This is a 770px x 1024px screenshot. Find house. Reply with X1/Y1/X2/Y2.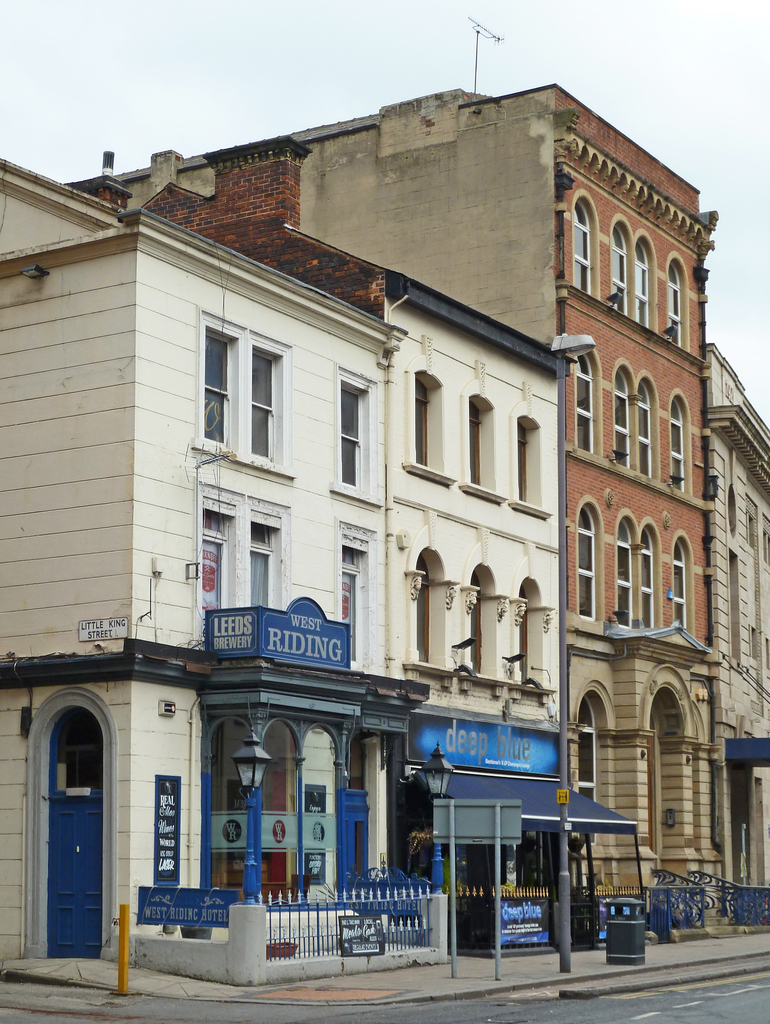
0/162/393/930.
